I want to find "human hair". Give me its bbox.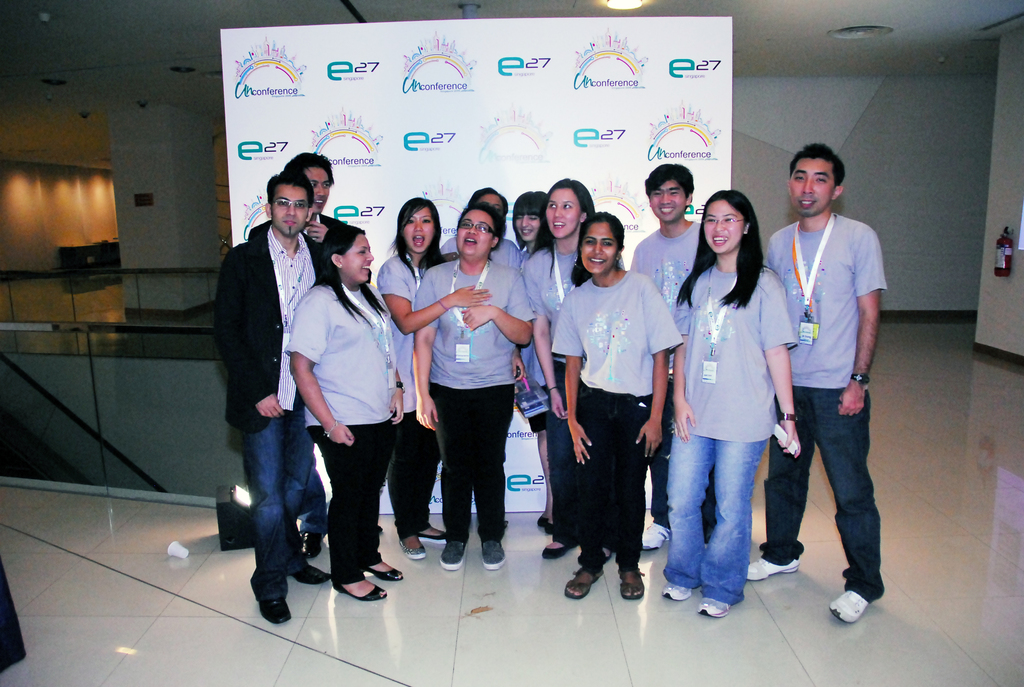
left=695, top=191, right=756, bottom=305.
